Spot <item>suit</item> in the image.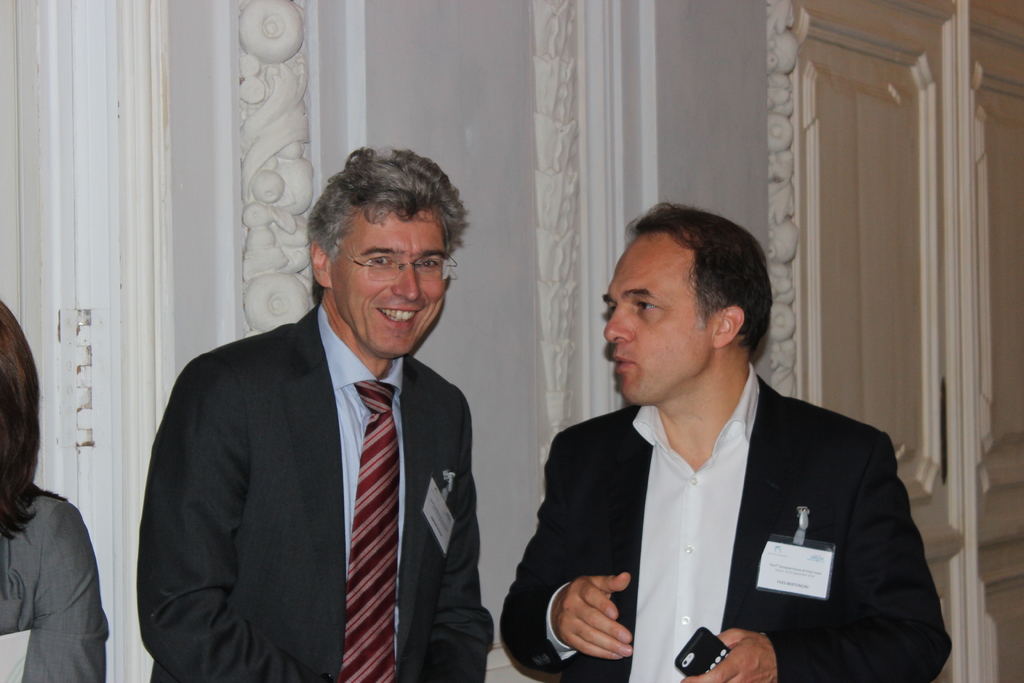
<item>suit</item> found at (left=0, top=486, right=109, bottom=682).
